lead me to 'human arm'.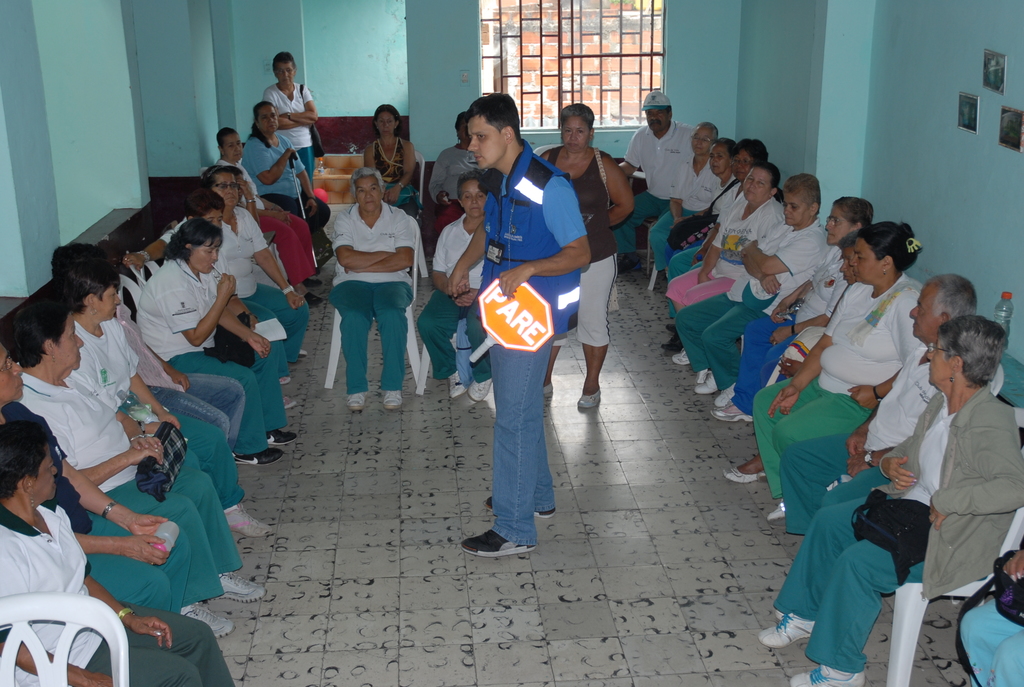
Lead to BBox(275, 112, 303, 132).
